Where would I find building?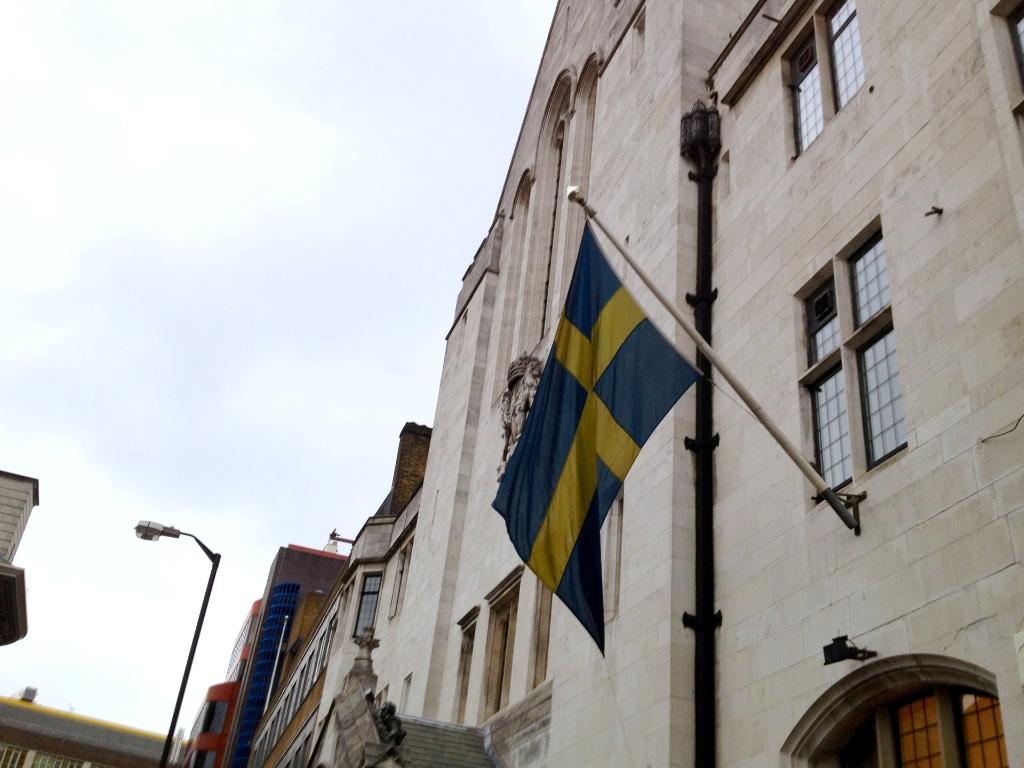
At Rect(370, 0, 1023, 767).
